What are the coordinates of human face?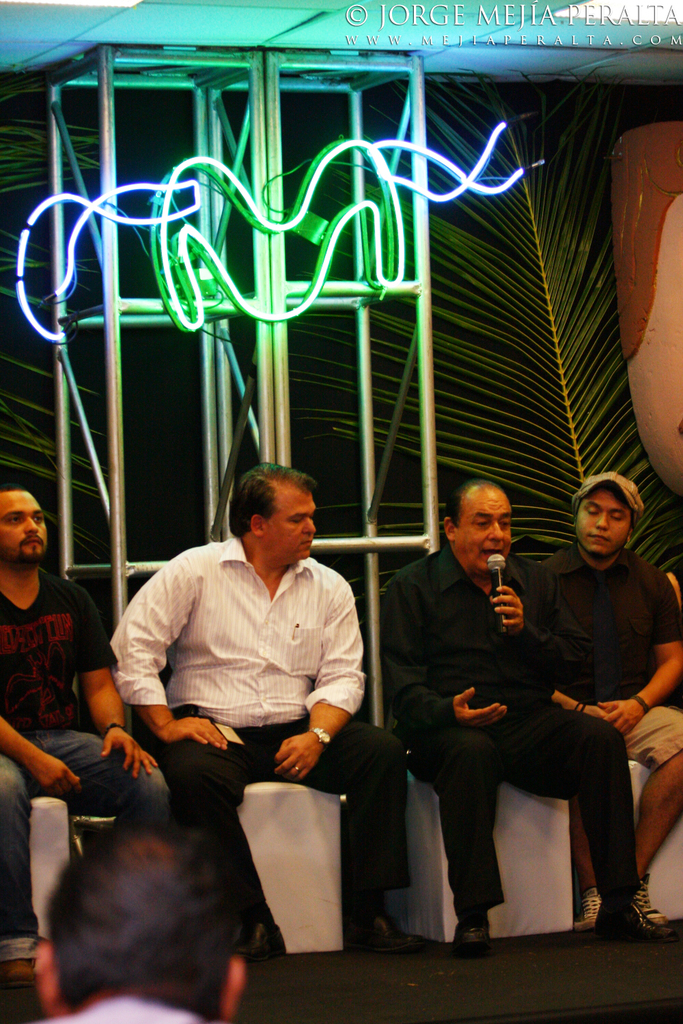
461:494:517:567.
